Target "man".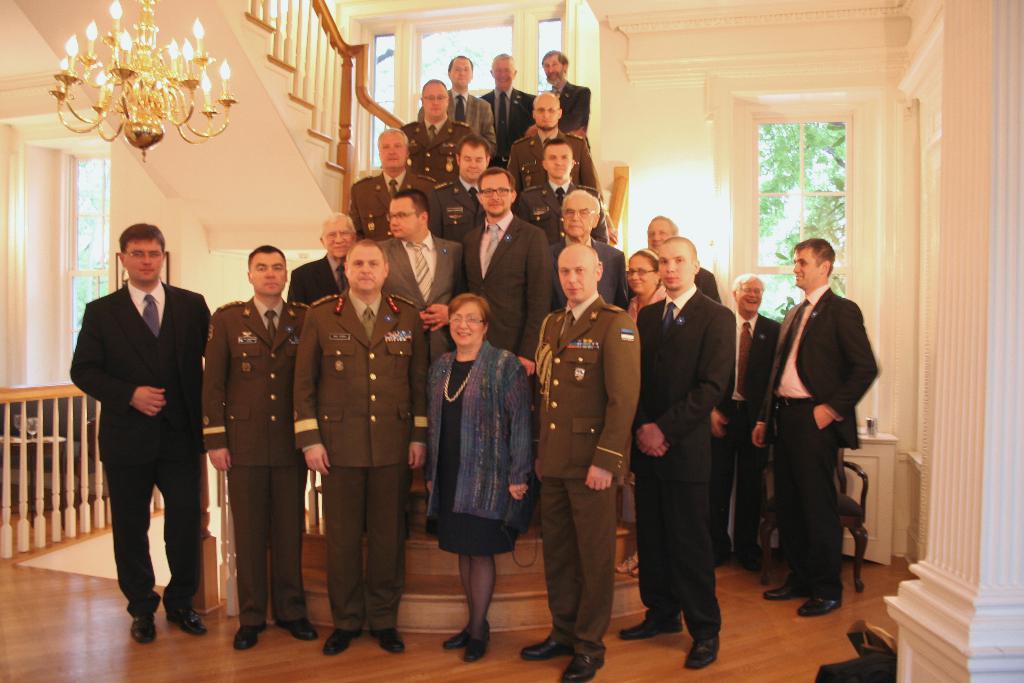
Target region: rect(752, 237, 882, 611).
